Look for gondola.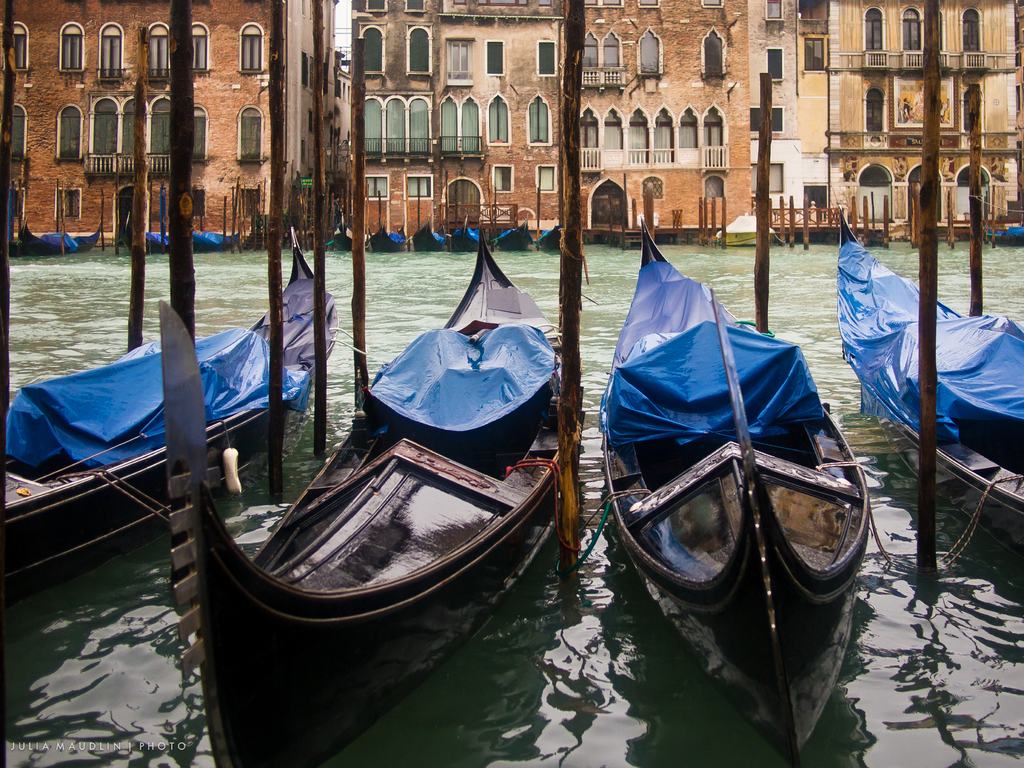
Found: rect(369, 215, 407, 256).
